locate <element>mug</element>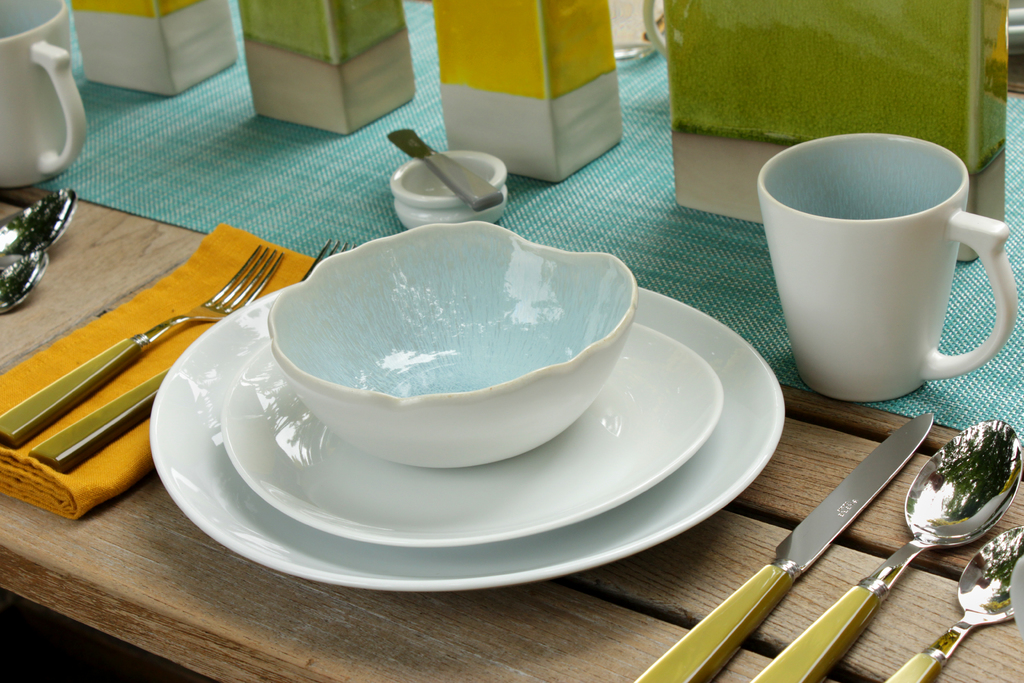
x1=757, y1=131, x2=1018, y2=403
